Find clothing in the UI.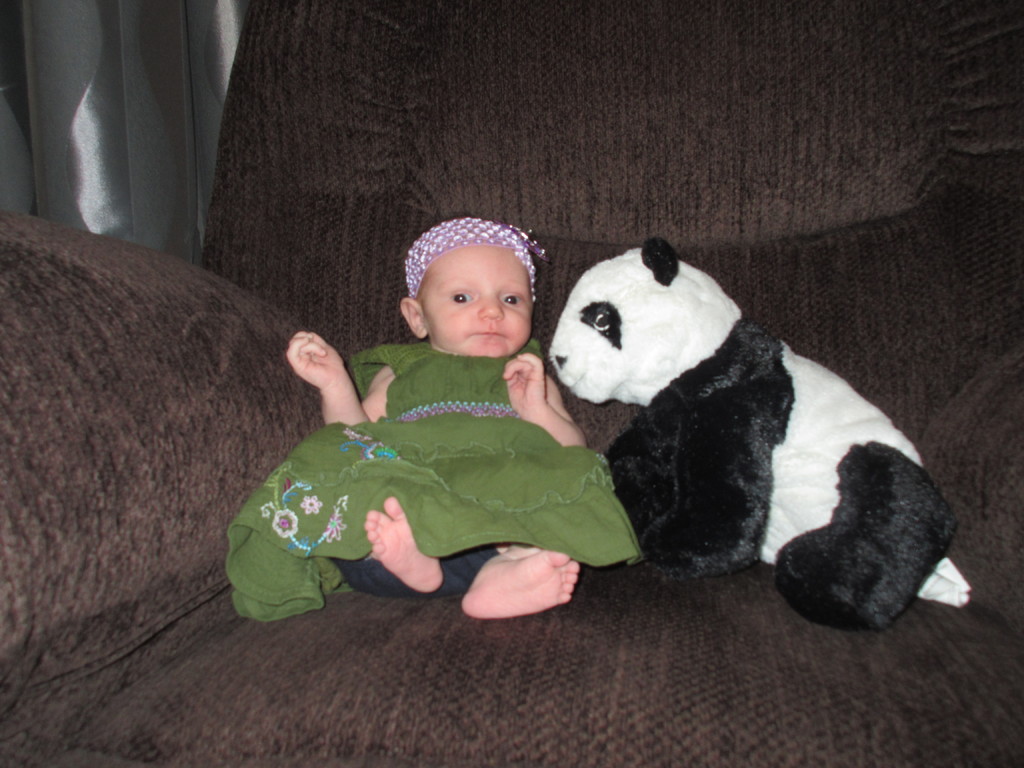
UI element at (243,281,603,627).
